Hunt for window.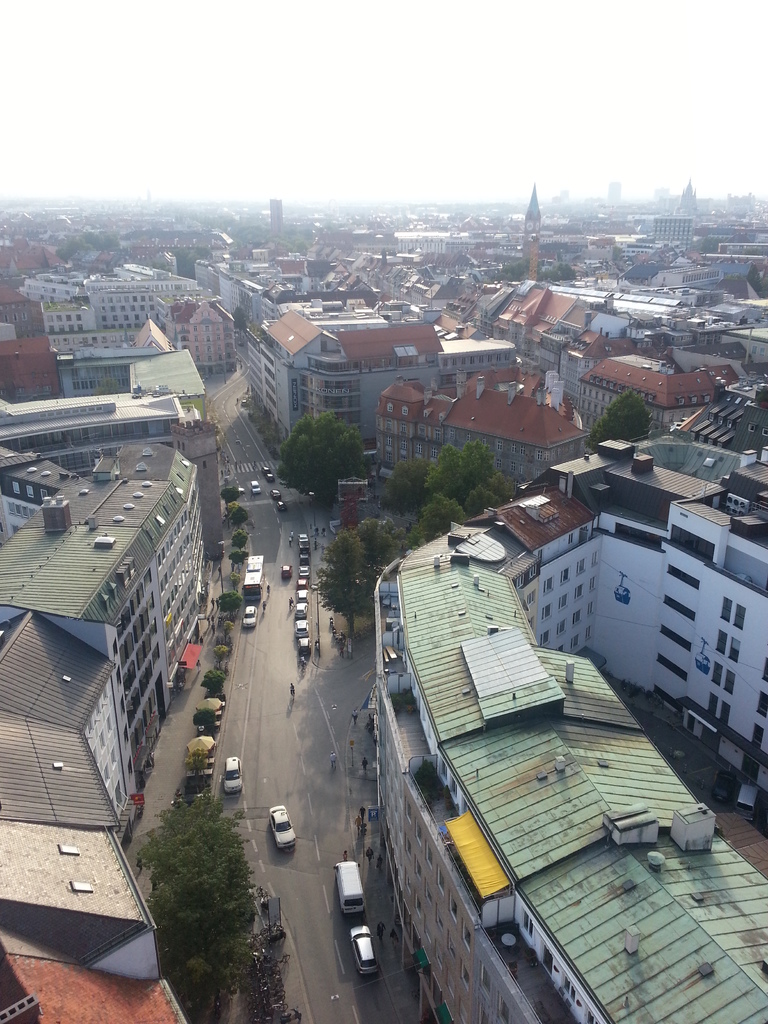
Hunted down at {"x1": 540, "y1": 577, "x2": 552, "y2": 596}.
